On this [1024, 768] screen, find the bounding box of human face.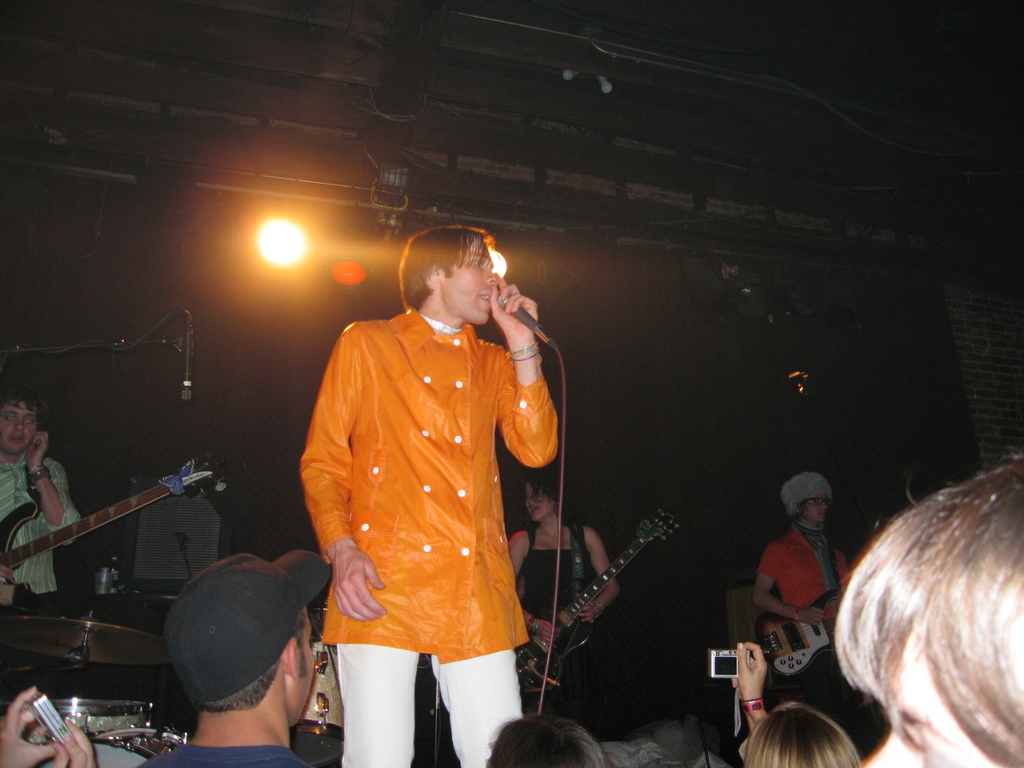
Bounding box: <bbox>443, 236, 499, 325</bbox>.
